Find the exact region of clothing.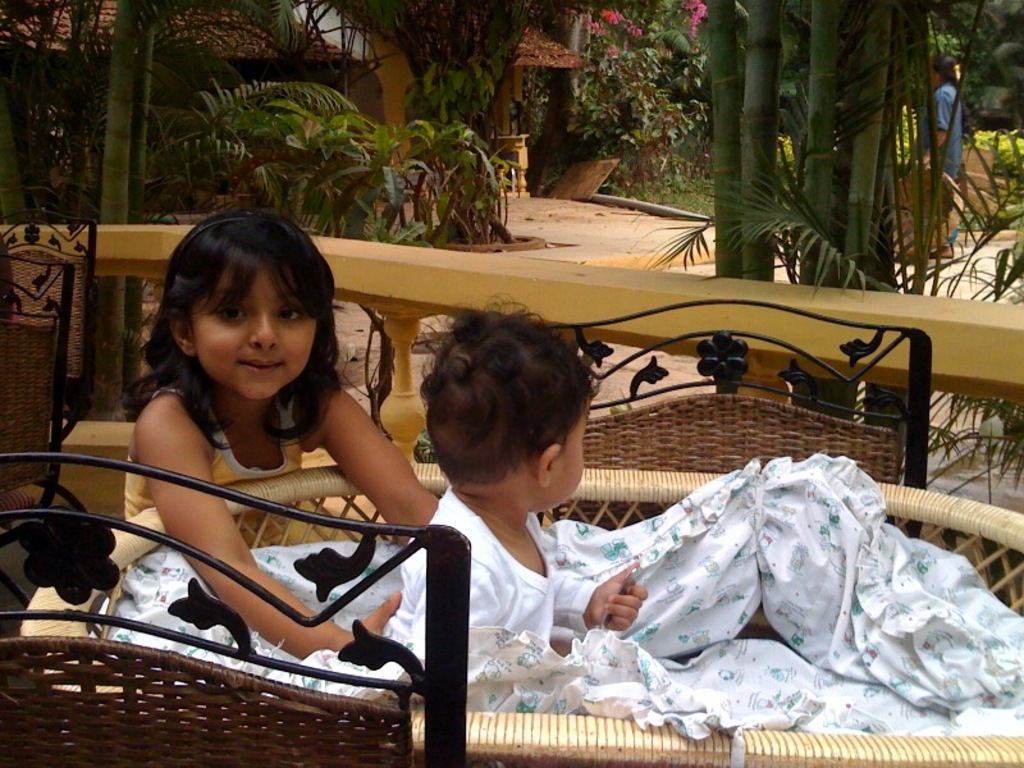
Exact region: bbox(380, 481, 607, 645).
